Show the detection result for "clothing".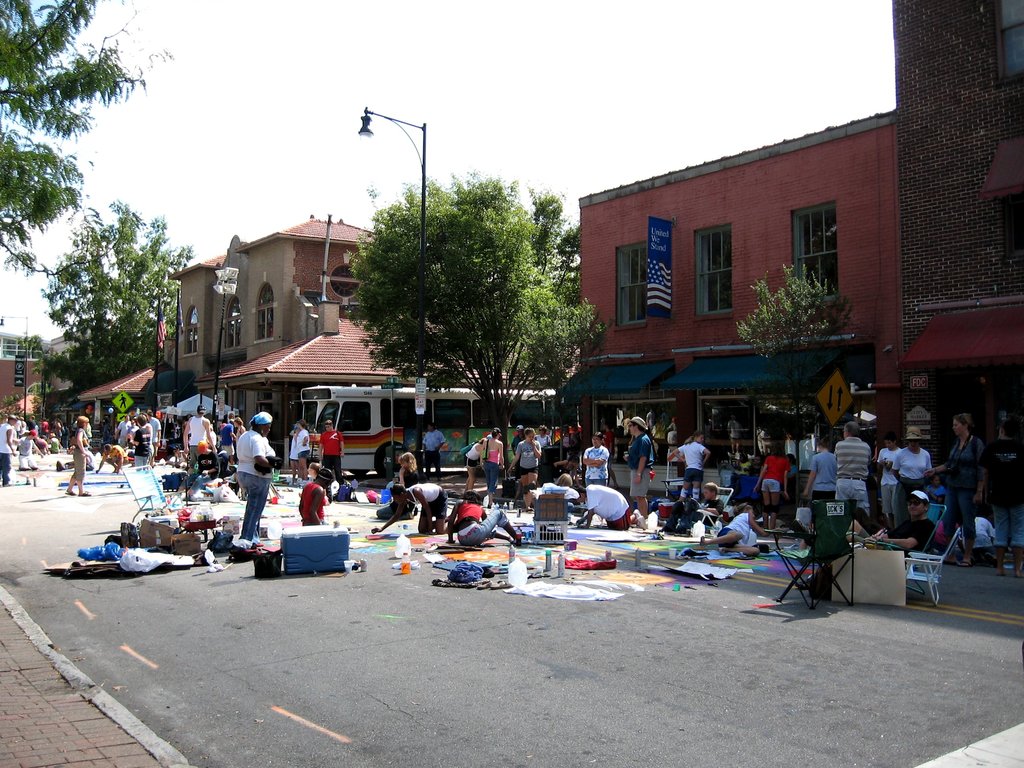
484,444,506,498.
